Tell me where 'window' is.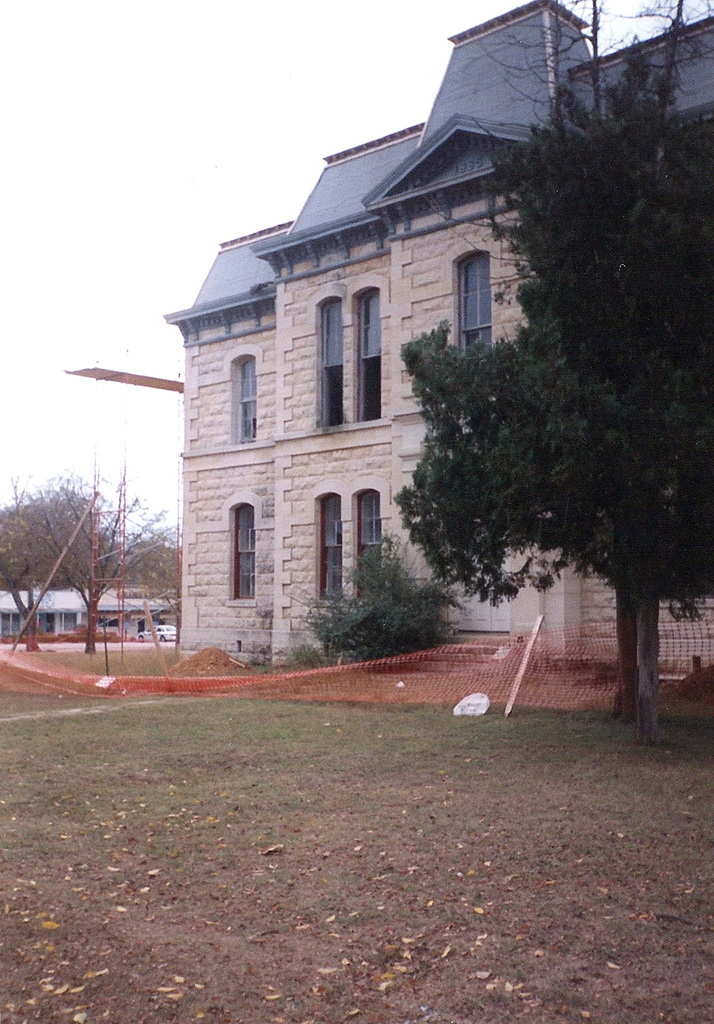
'window' is at (314,492,339,613).
